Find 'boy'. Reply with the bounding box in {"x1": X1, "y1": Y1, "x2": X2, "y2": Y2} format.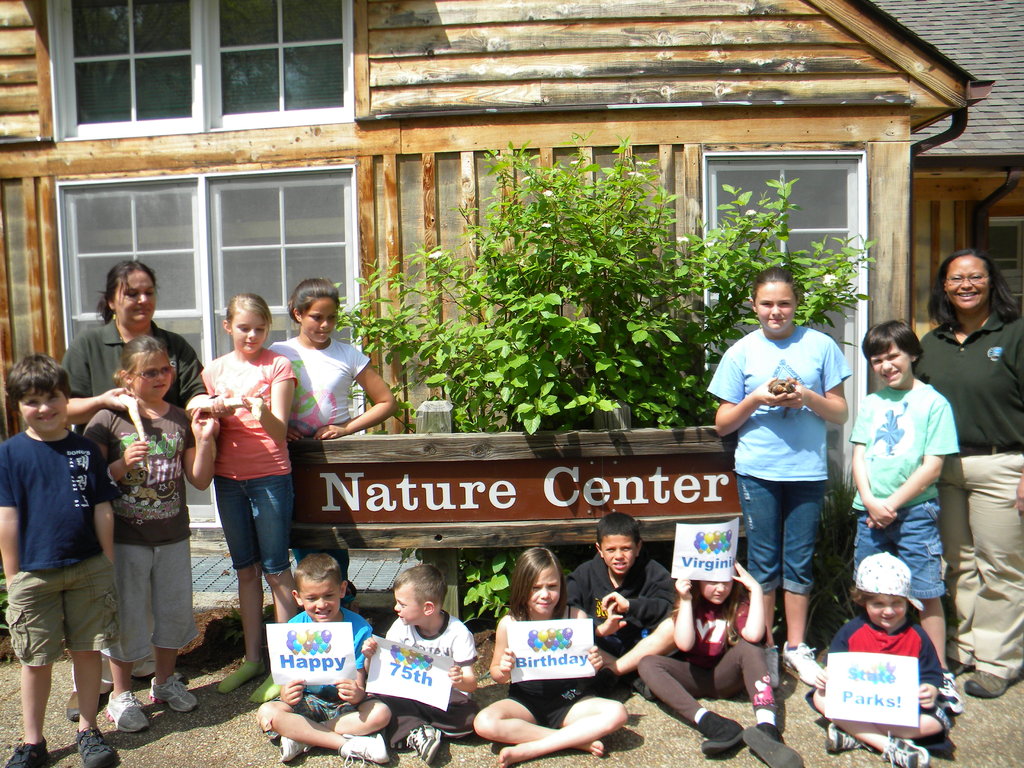
{"x1": 564, "y1": 513, "x2": 675, "y2": 699}.
